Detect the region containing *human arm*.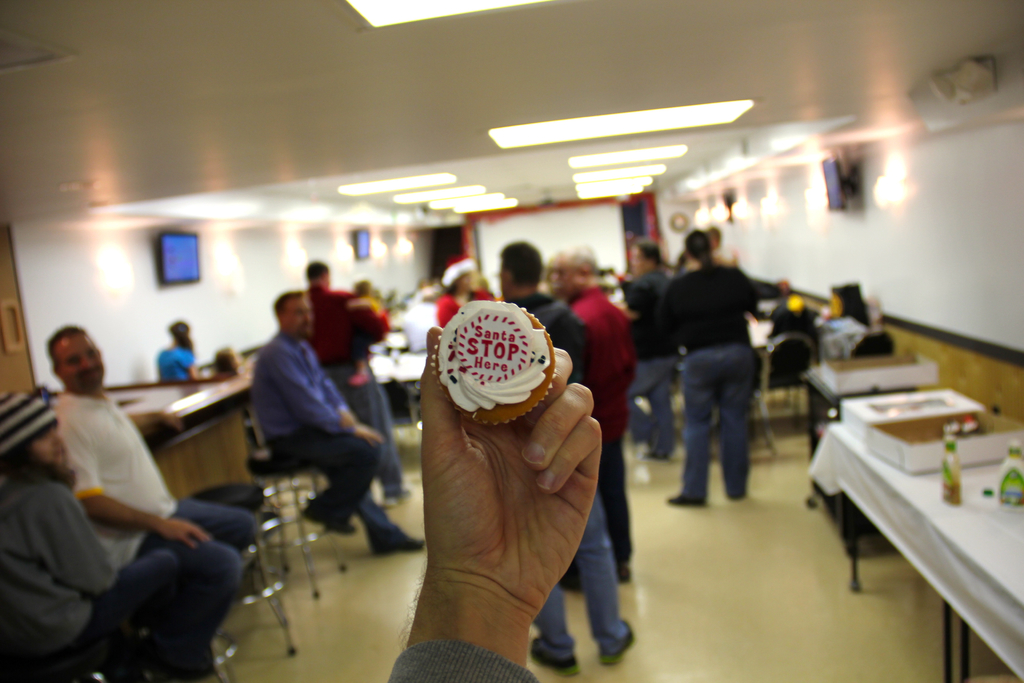
bbox=(264, 340, 356, 436).
